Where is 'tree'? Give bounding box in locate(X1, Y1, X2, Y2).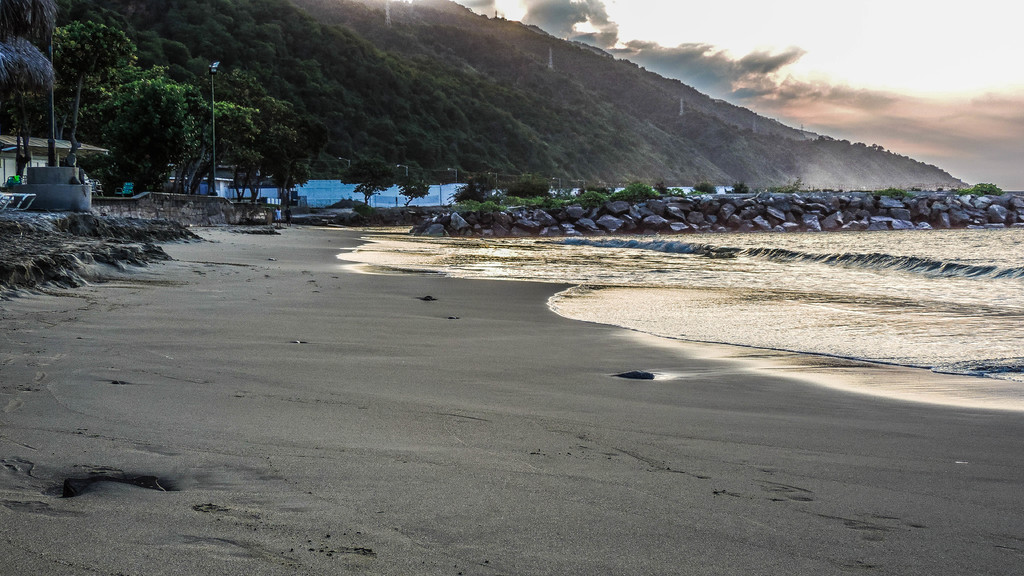
locate(449, 173, 500, 204).
